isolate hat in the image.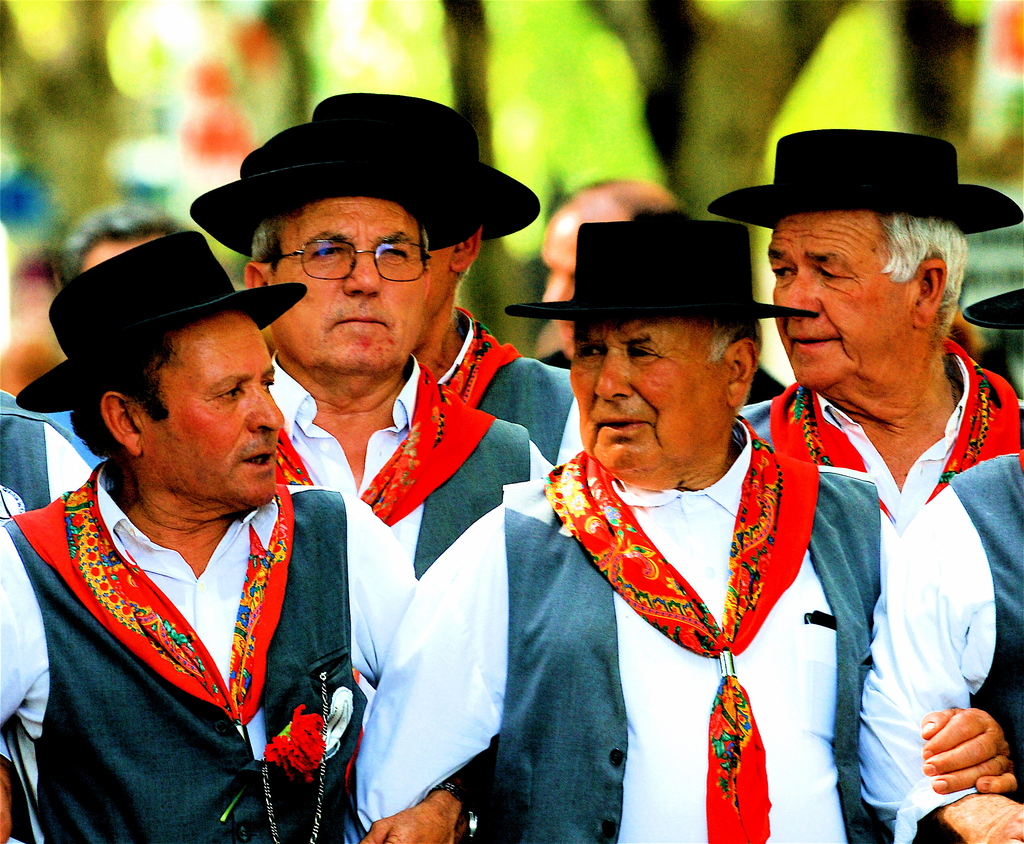
Isolated region: 708 126 1023 230.
